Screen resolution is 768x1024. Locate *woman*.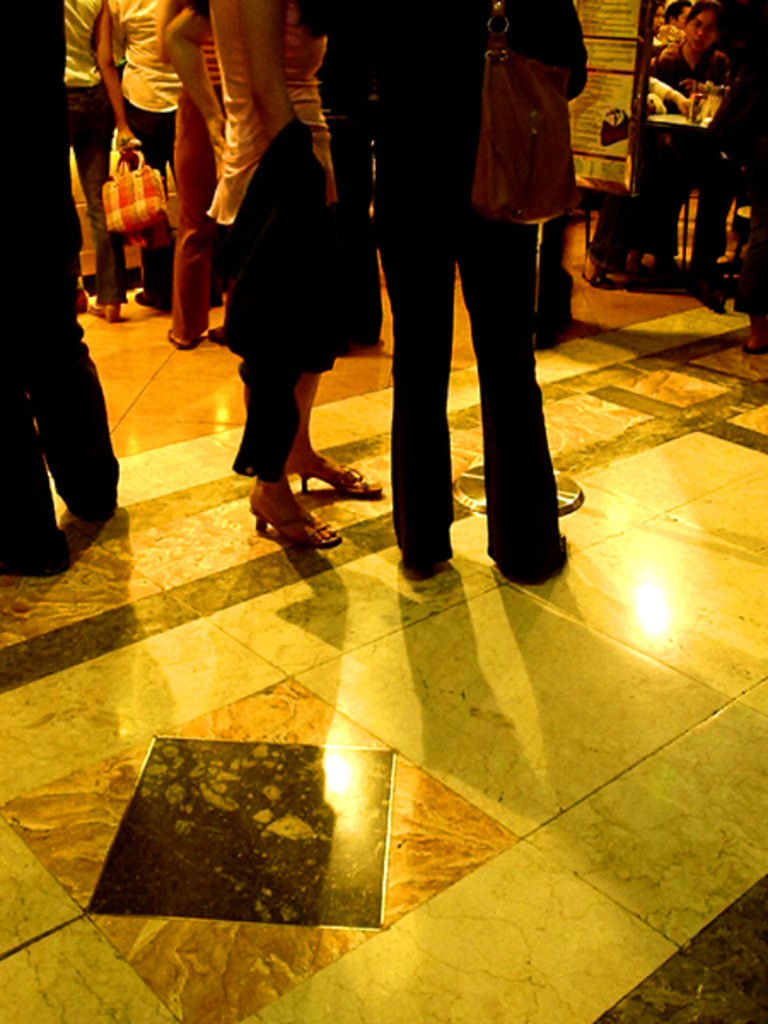
(x1=157, y1=0, x2=384, y2=550).
